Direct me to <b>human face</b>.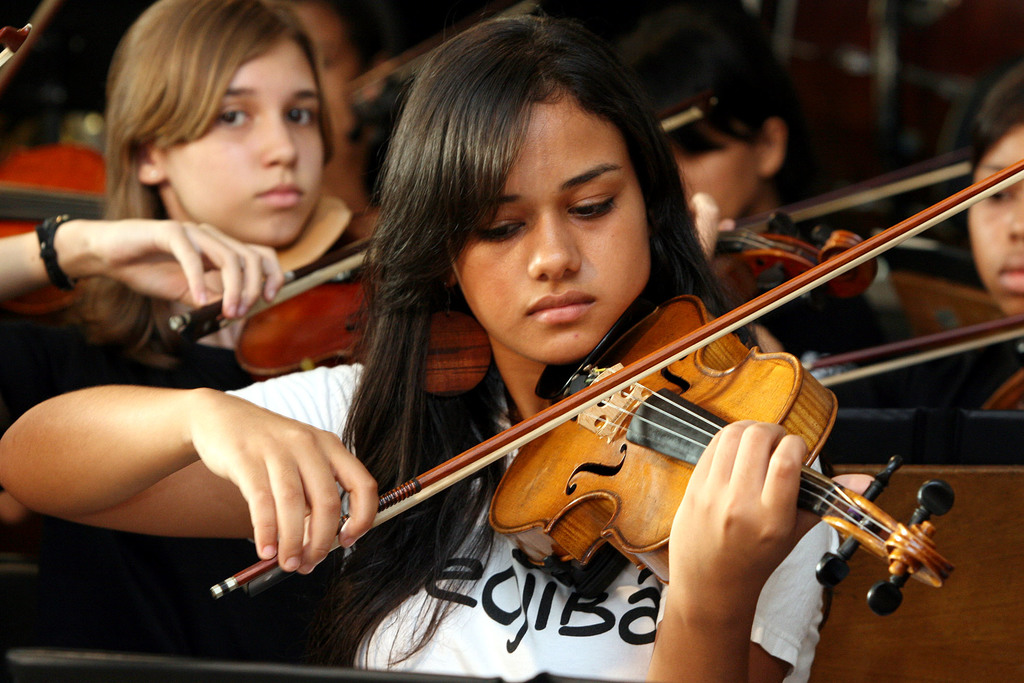
Direction: 668, 126, 770, 216.
